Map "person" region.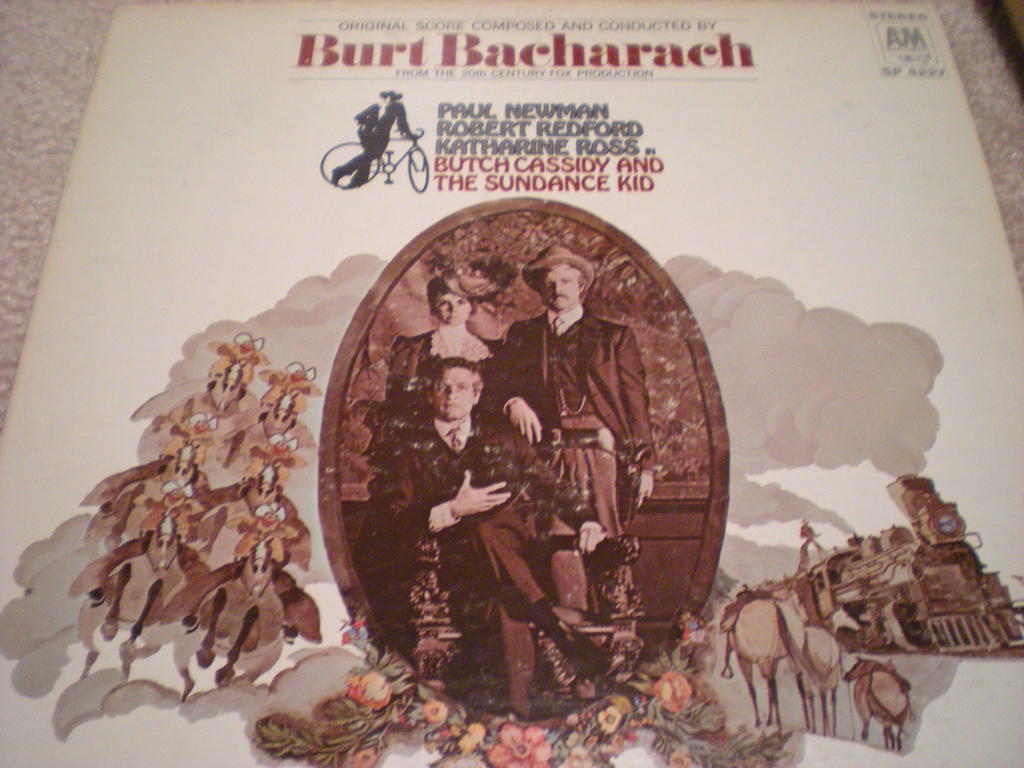
Mapped to (left=351, top=273, right=500, bottom=620).
